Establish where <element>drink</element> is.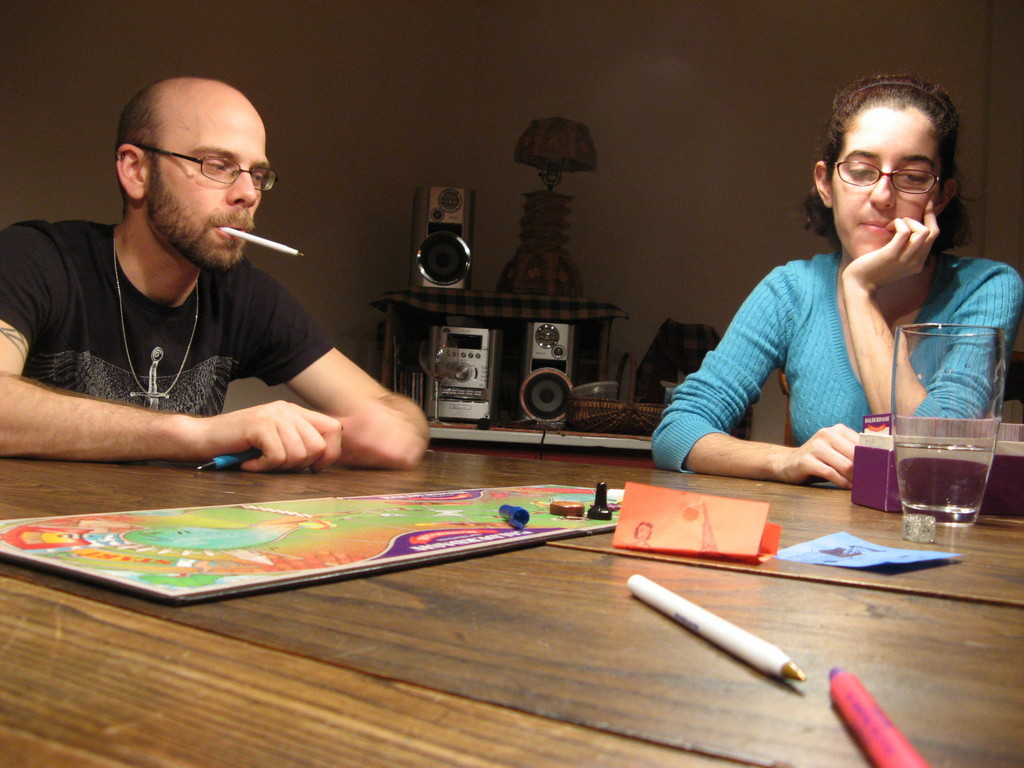
Established at <bbox>900, 406, 1002, 533</bbox>.
